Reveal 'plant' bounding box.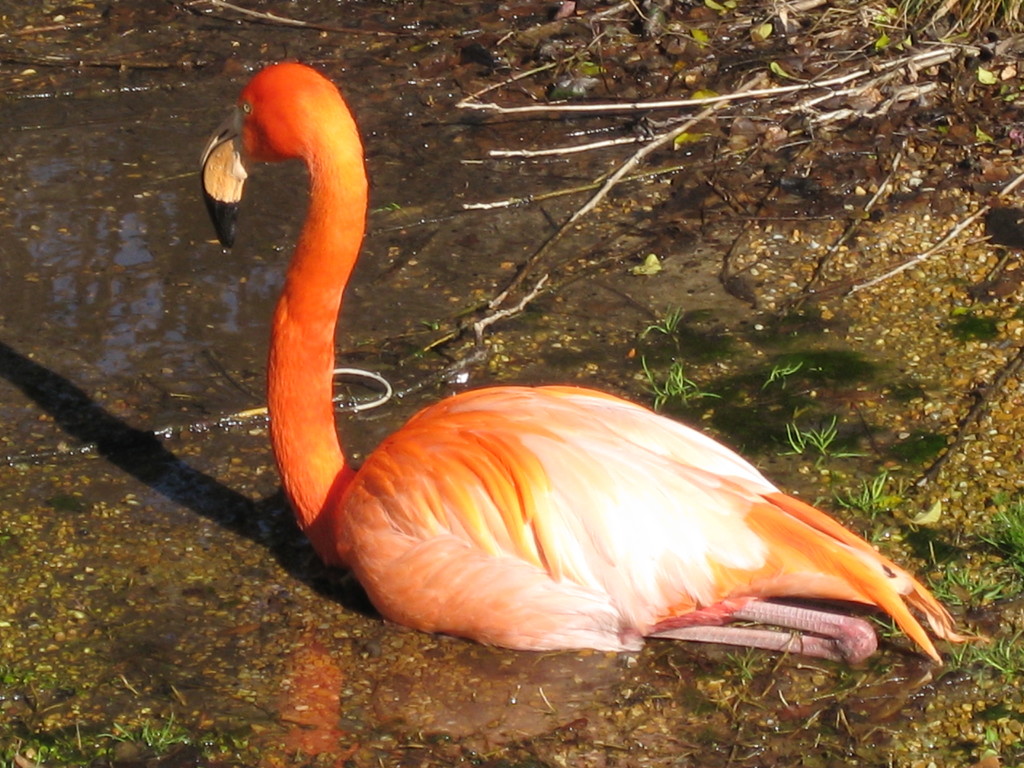
Revealed: 923, 563, 1007, 607.
